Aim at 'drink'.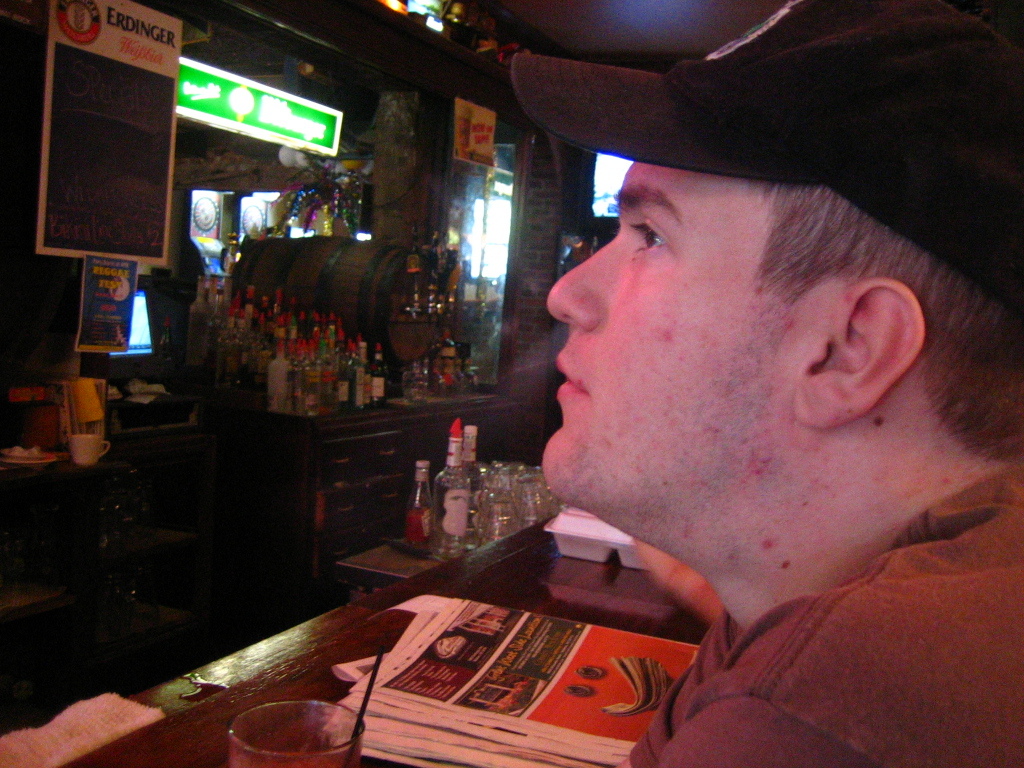
Aimed at [157, 318, 172, 360].
